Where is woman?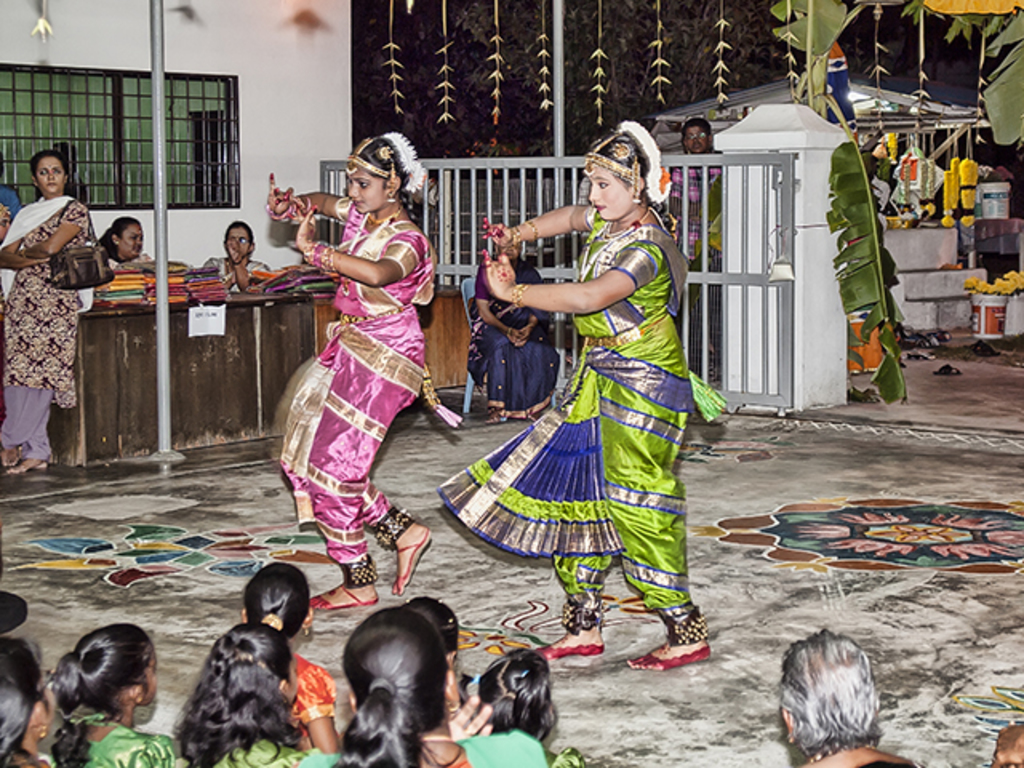
3, 150, 90, 478.
